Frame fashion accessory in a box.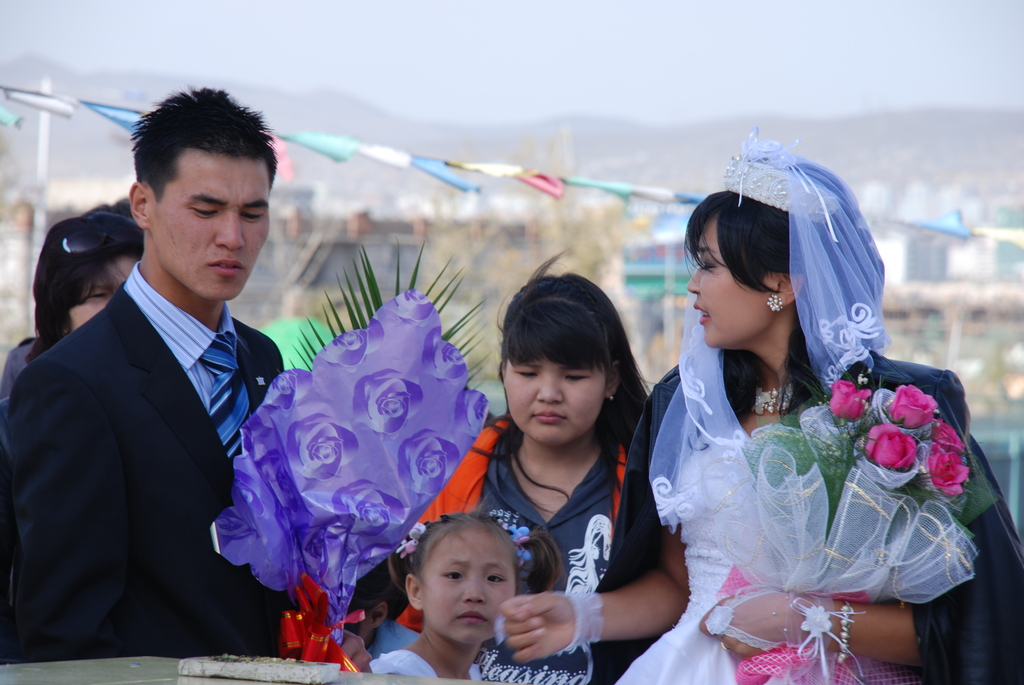
758, 380, 794, 411.
